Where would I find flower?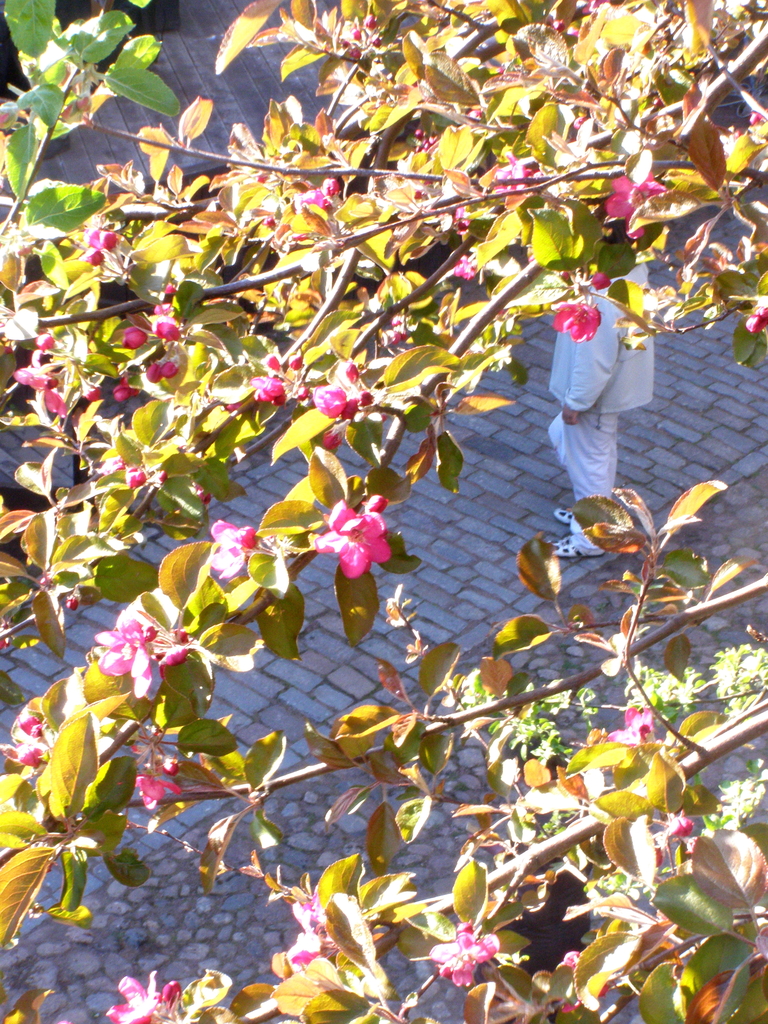
At 279,895,340,958.
